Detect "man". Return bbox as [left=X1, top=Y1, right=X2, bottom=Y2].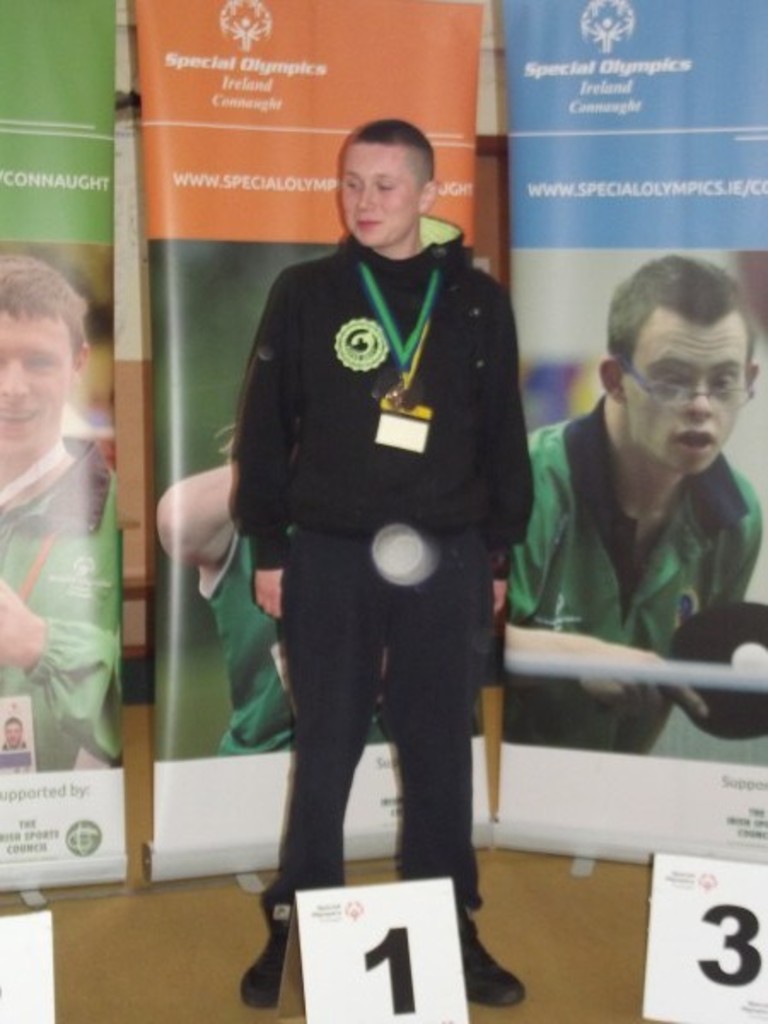
[left=0, top=713, right=27, bottom=751].
